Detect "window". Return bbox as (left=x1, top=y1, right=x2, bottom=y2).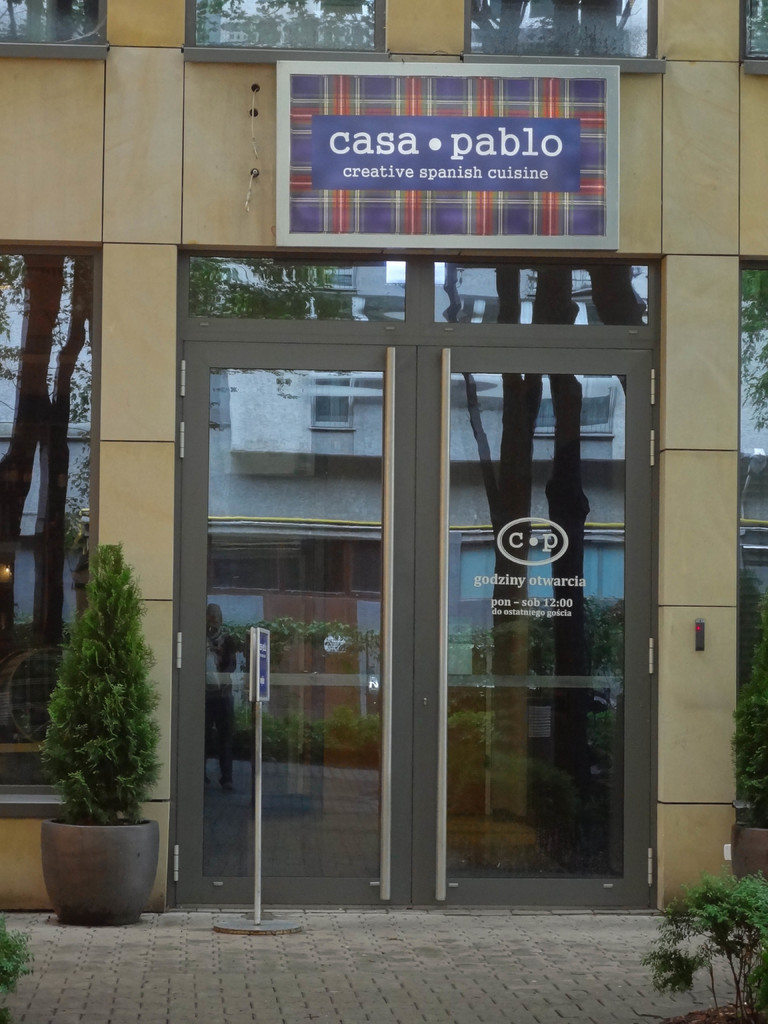
(left=177, top=0, right=388, bottom=70).
